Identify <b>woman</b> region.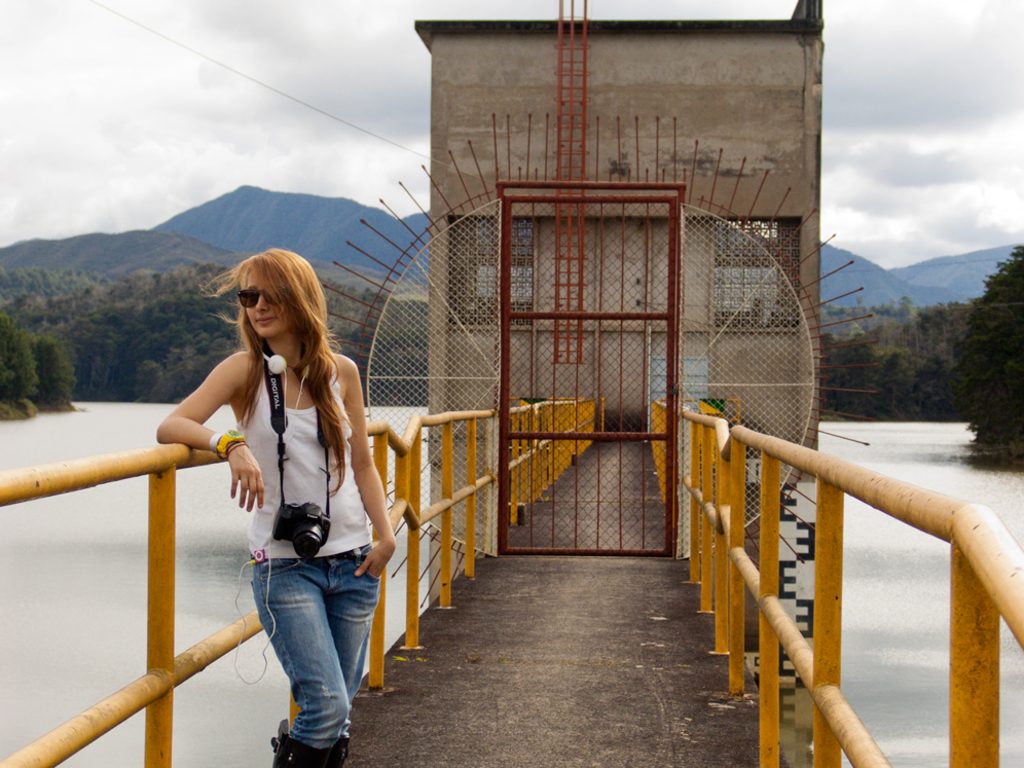
Region: (168, 258, 391, 765).
